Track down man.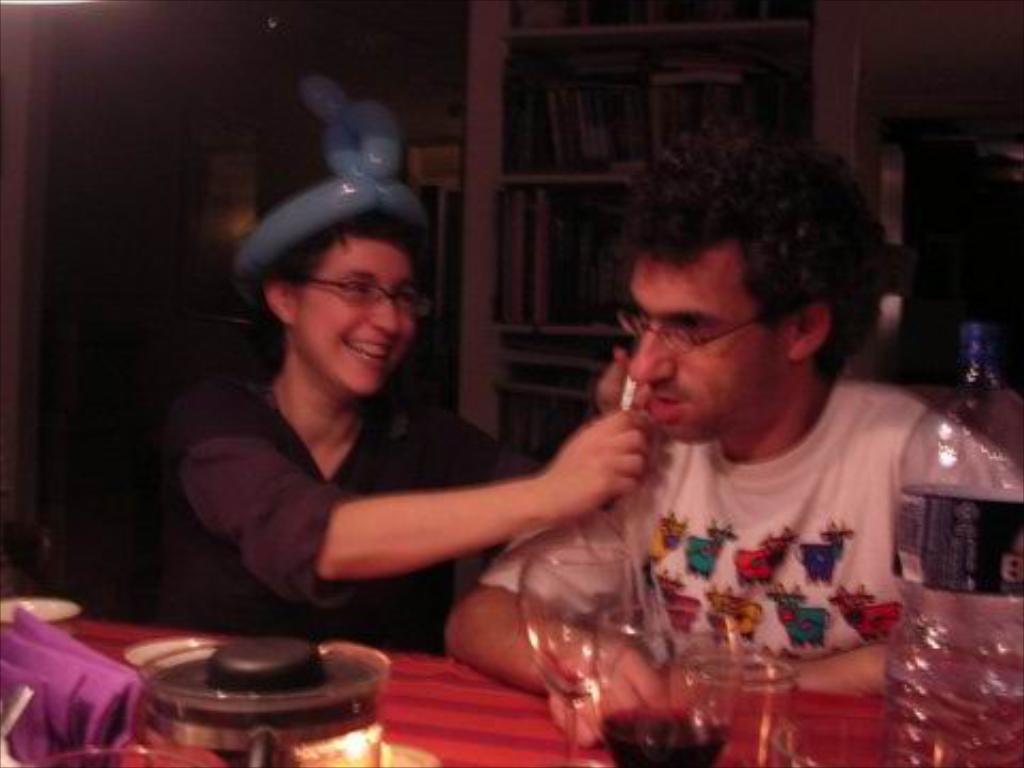
Tracked to [left=465, top=139, right=992, bottom=725].
